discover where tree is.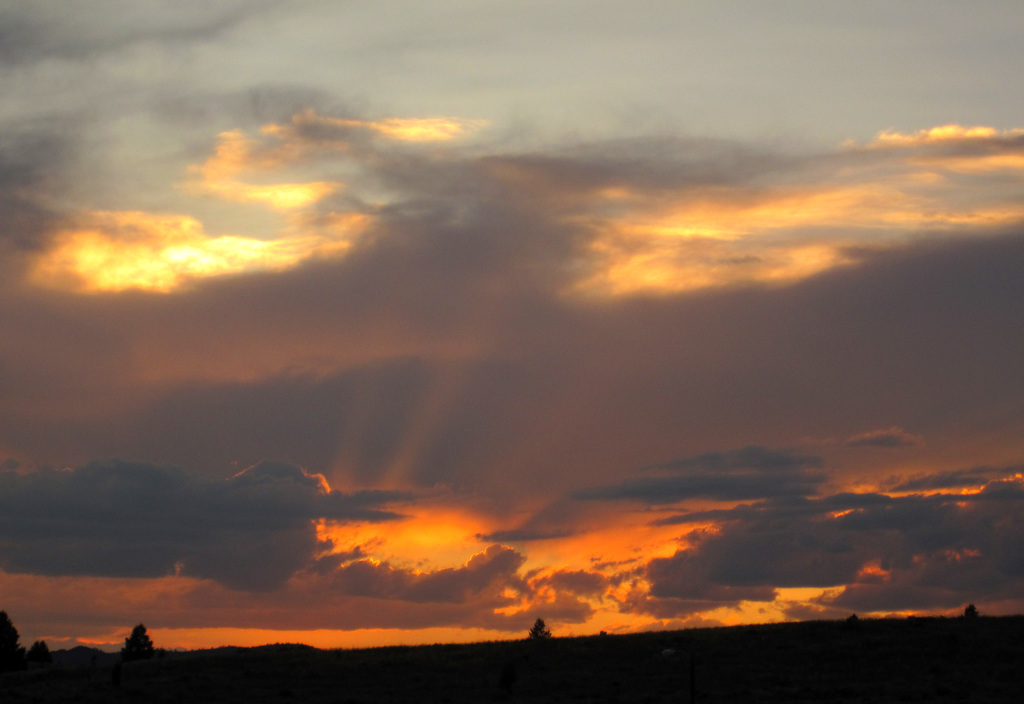
Discovered at (116,621,154,667).
